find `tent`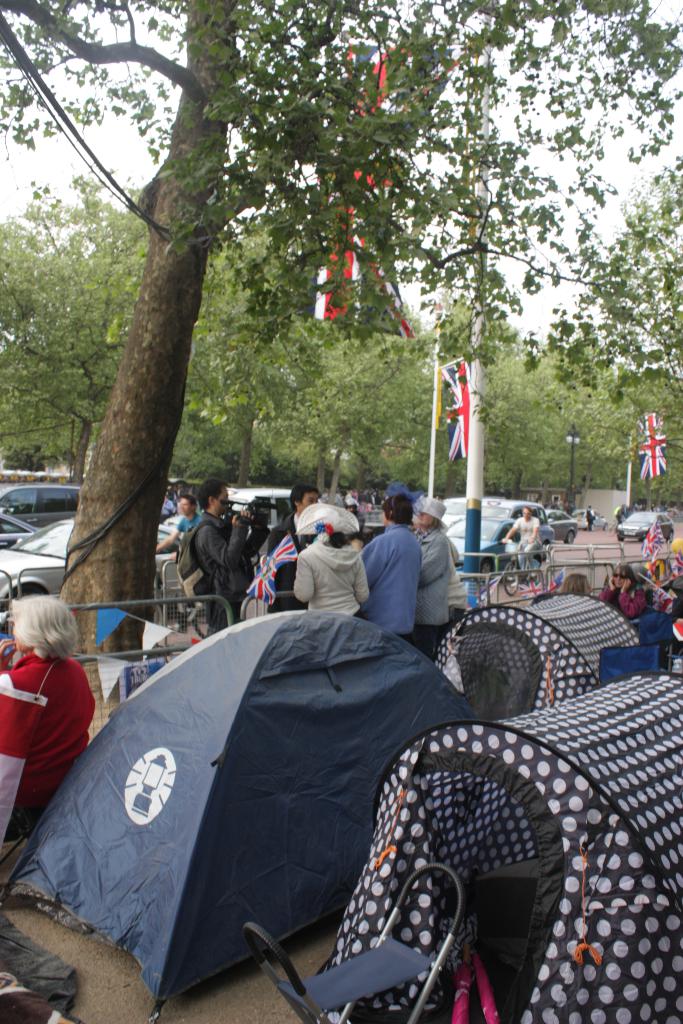
select_region(26, 596, 559, 996)
